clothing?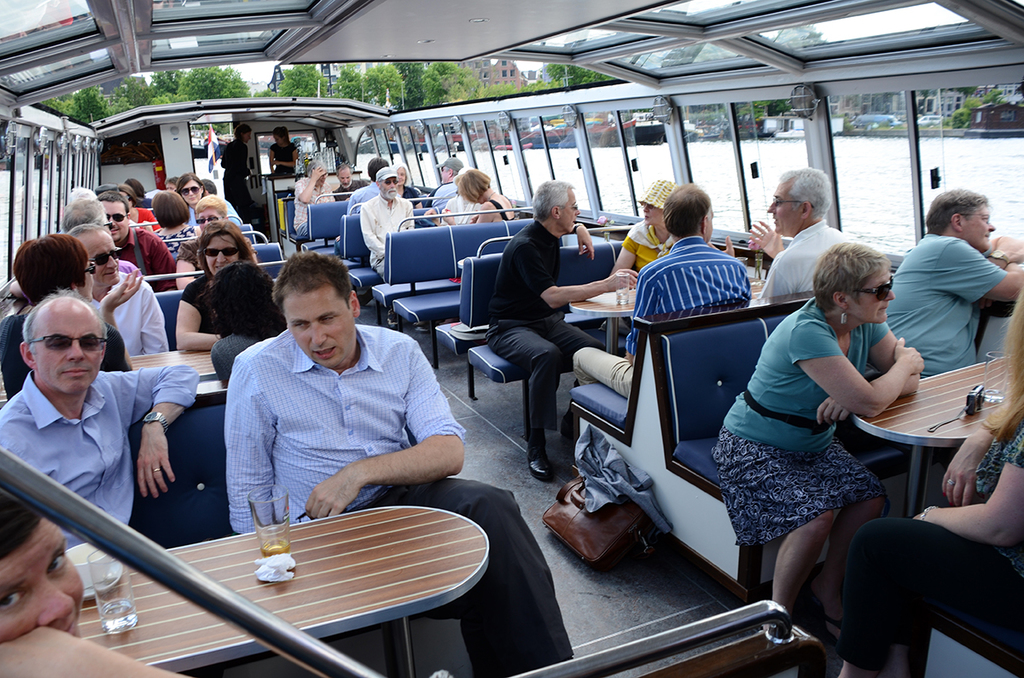
401,183,420,211
